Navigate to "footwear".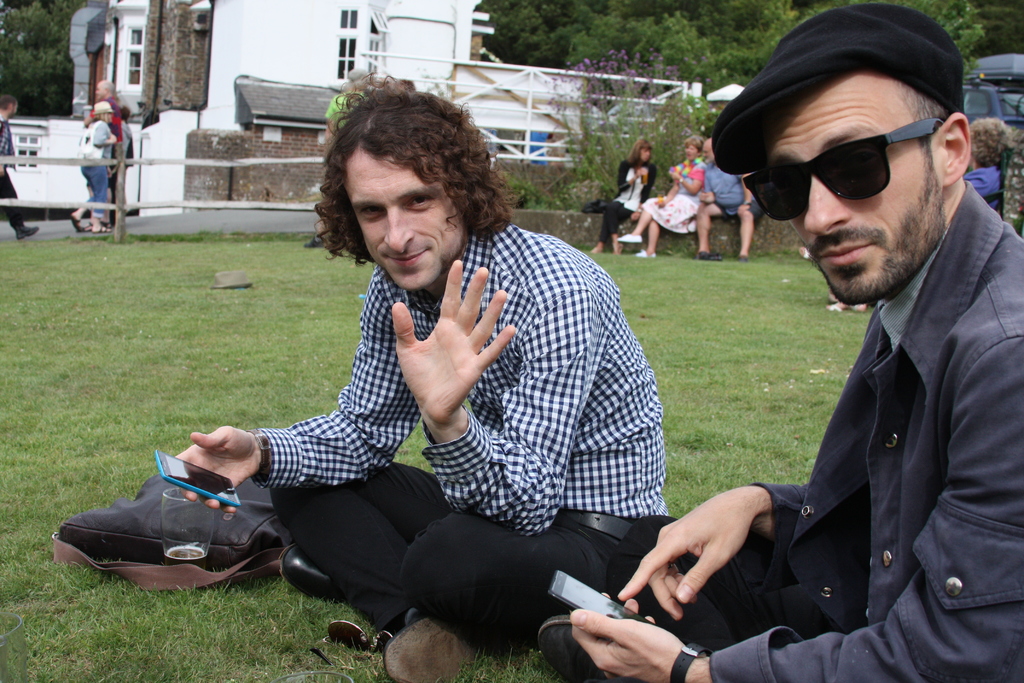
Navigation target: x1=698, y1=248, x2=720, y2=261.
